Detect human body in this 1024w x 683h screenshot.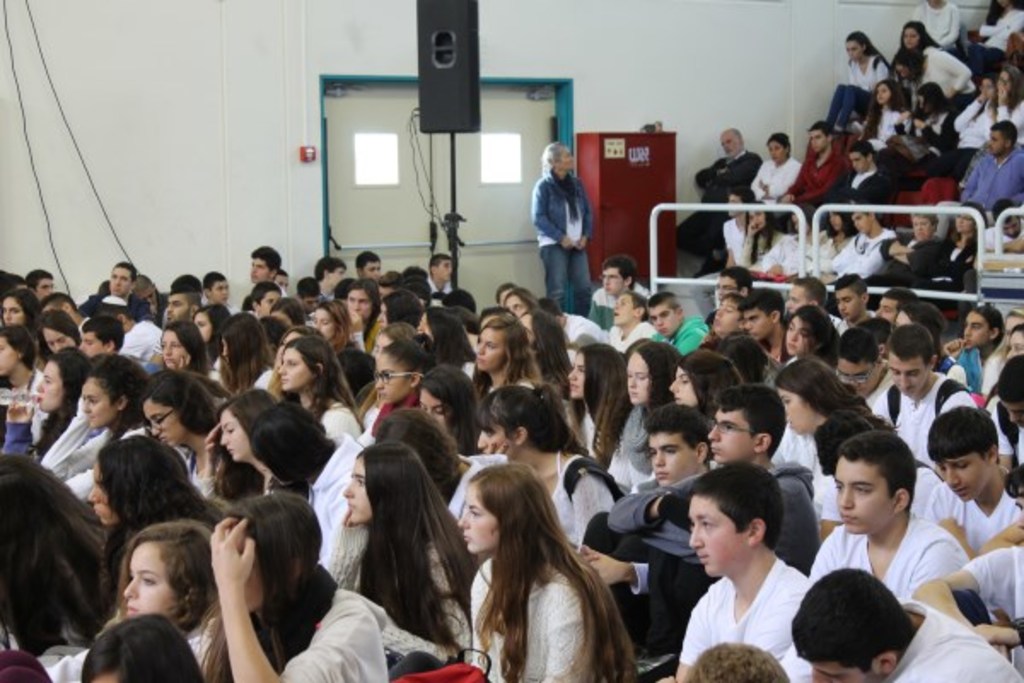
Detection: [left=592, top=336, right=684, bottom=500].
